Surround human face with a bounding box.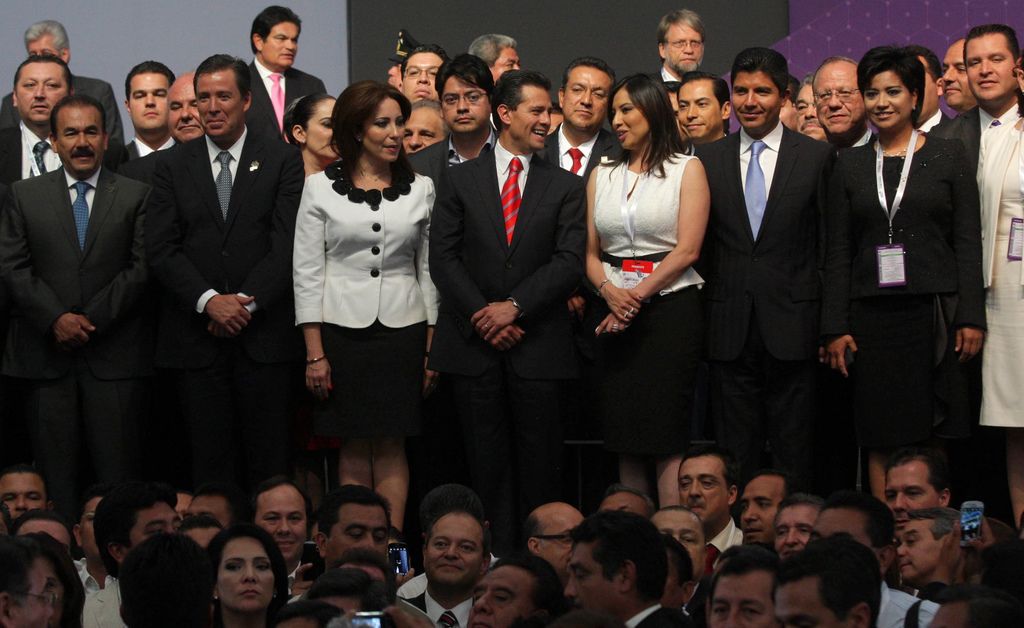
l=364, t=98, r=404, b=162.
